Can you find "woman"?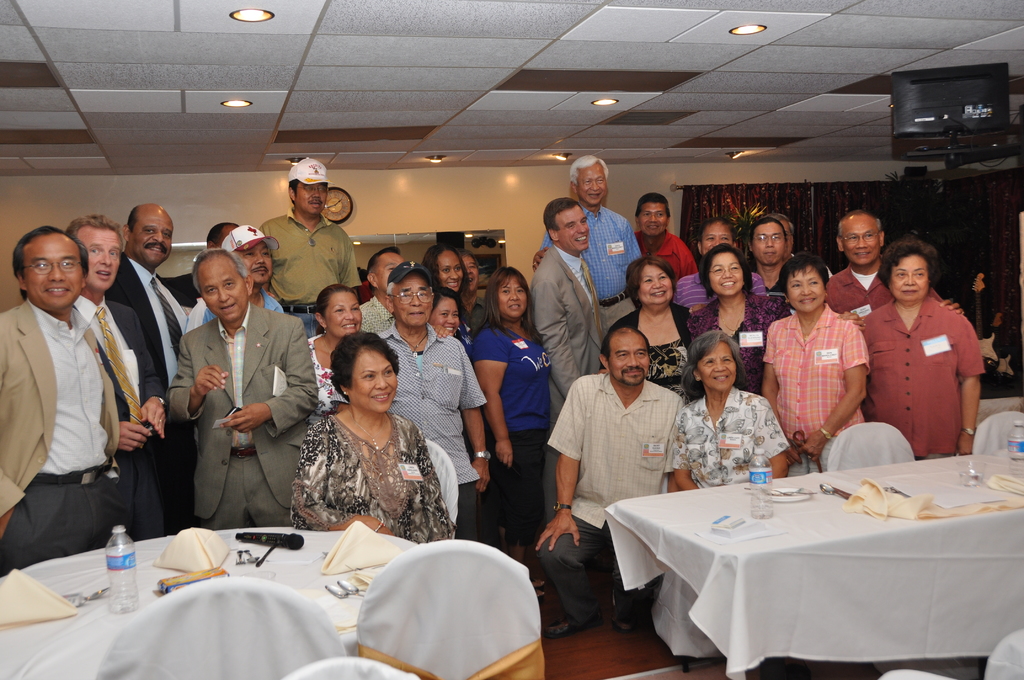
Yes, bounding box: <box>308,279,368,409</box>.
